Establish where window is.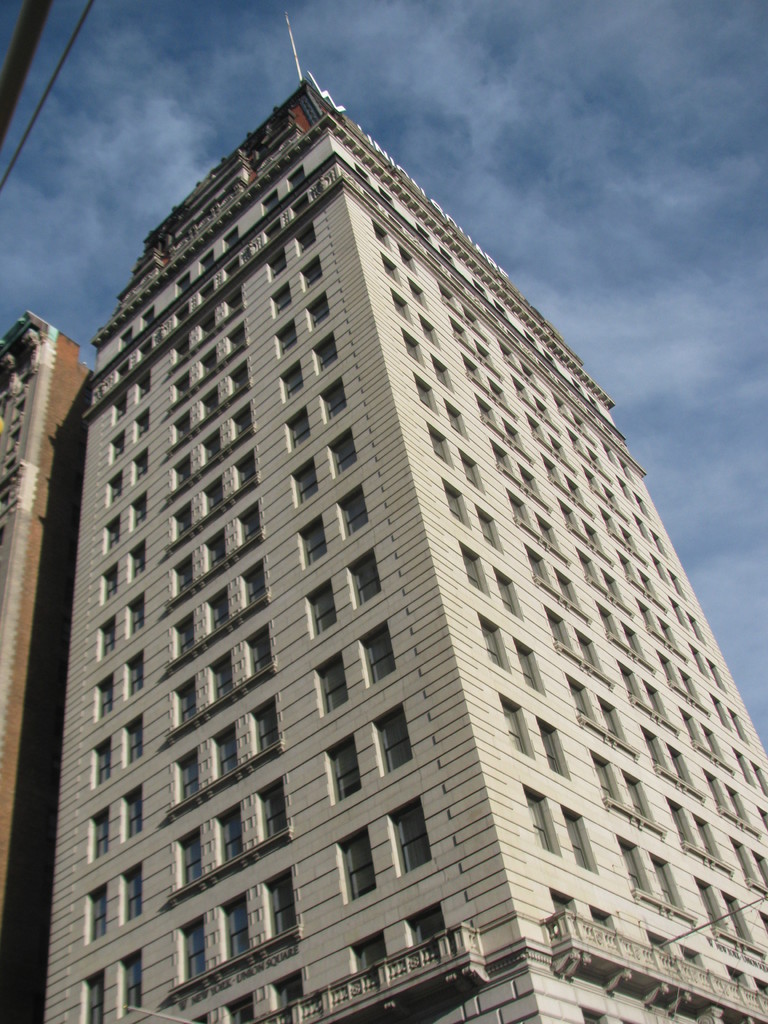
Established at region(758, 850, 767, 892).
